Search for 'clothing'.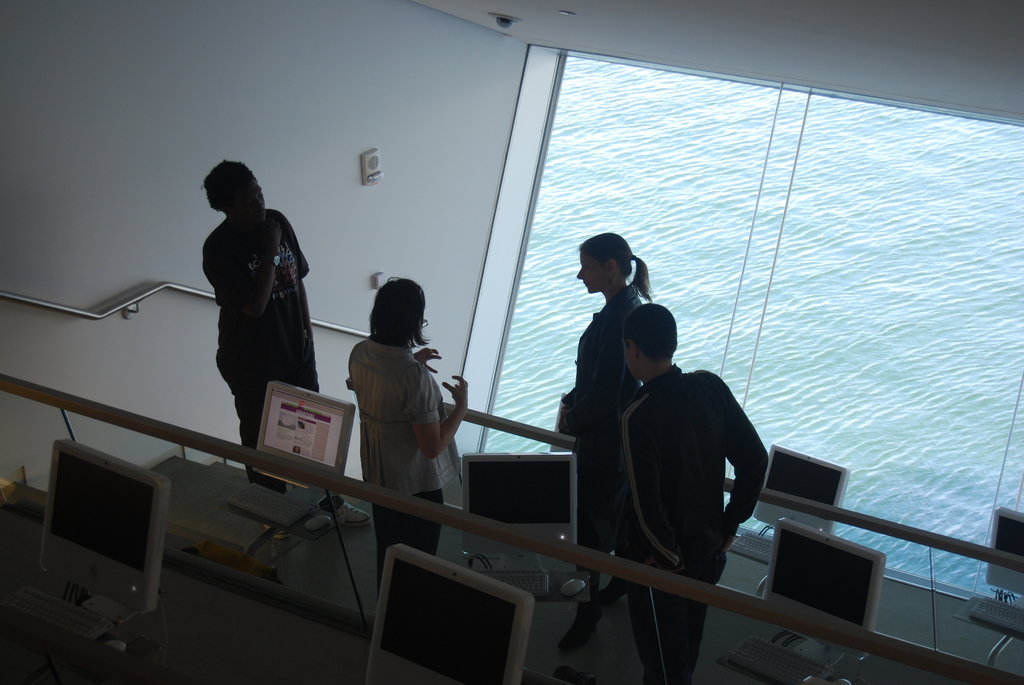
Found at [x1=619, y1=369, x2=772, y2=684].
